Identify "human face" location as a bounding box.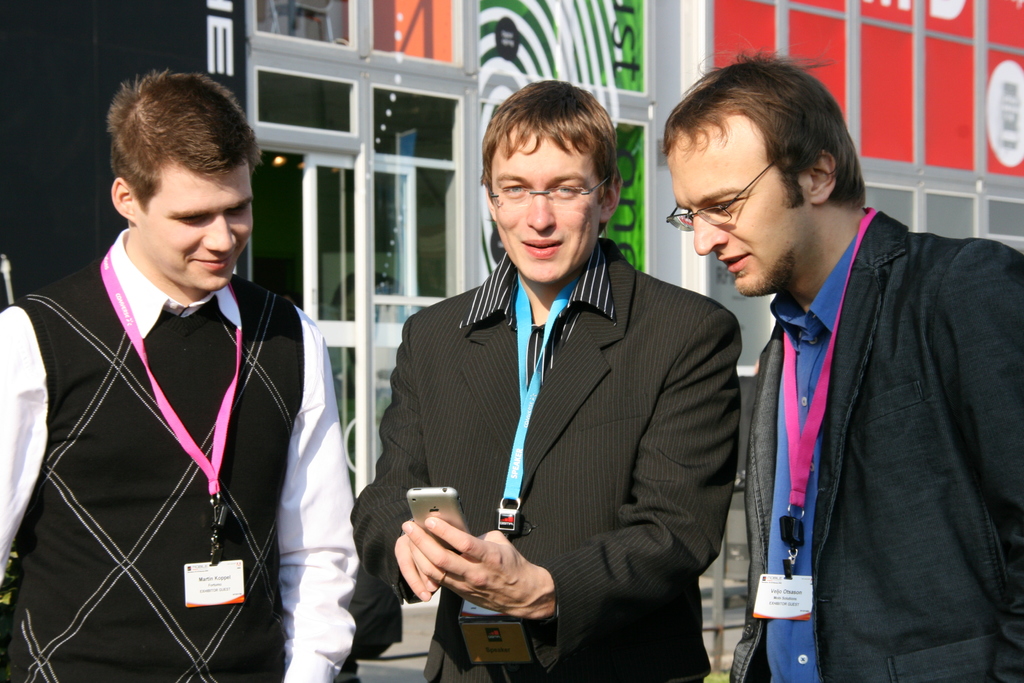
665,117,813,298.
